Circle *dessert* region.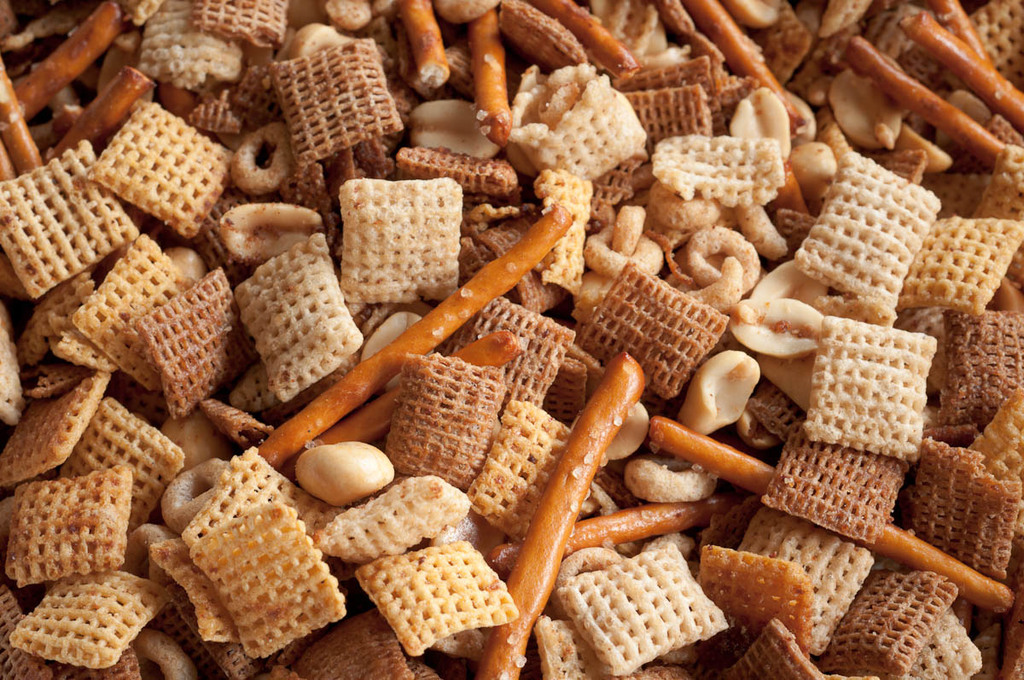
Region: bbox=(724, 613, 823, 679).
